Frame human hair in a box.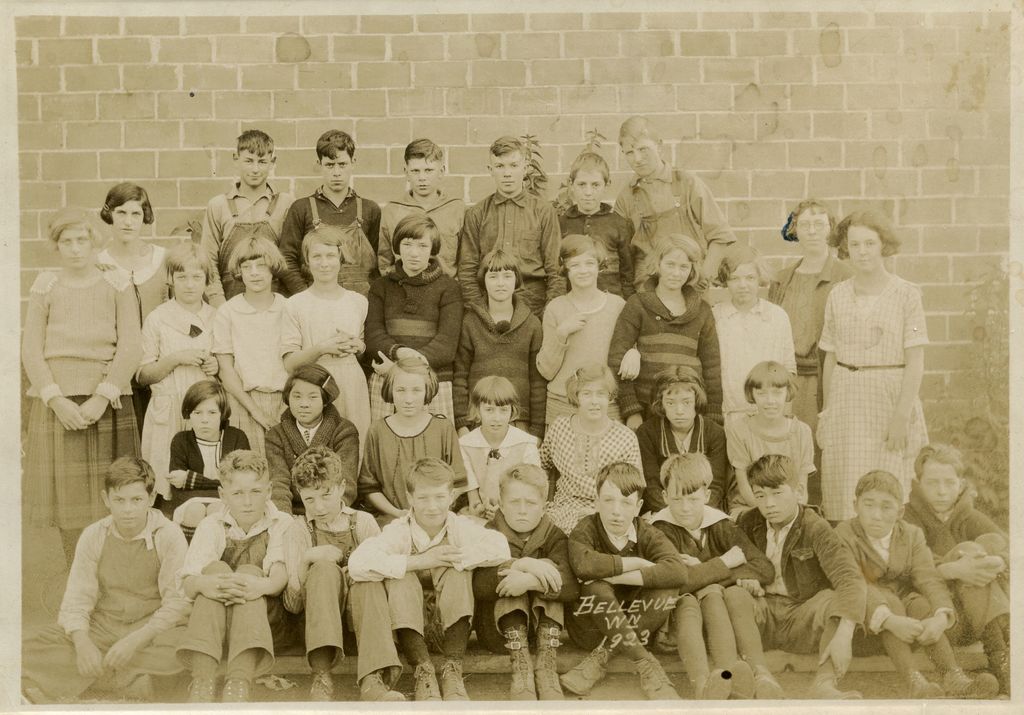
box(234, 130, 276, 158).
